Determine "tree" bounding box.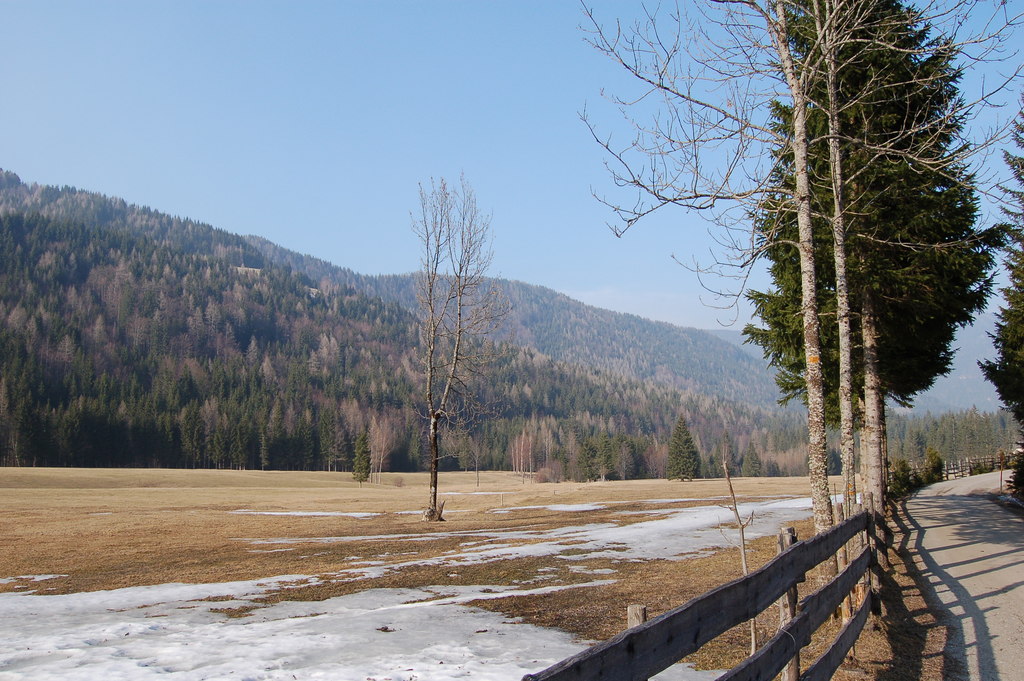
Determined: [560, 423, 645, 478].
